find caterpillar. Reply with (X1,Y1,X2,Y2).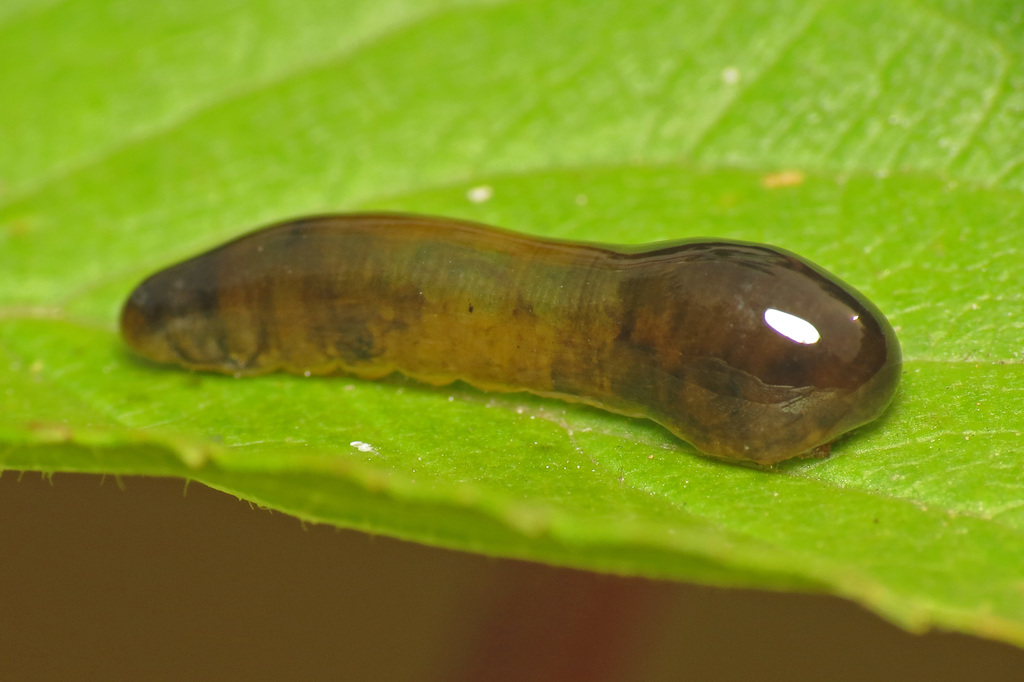
(122,214,909,466).
